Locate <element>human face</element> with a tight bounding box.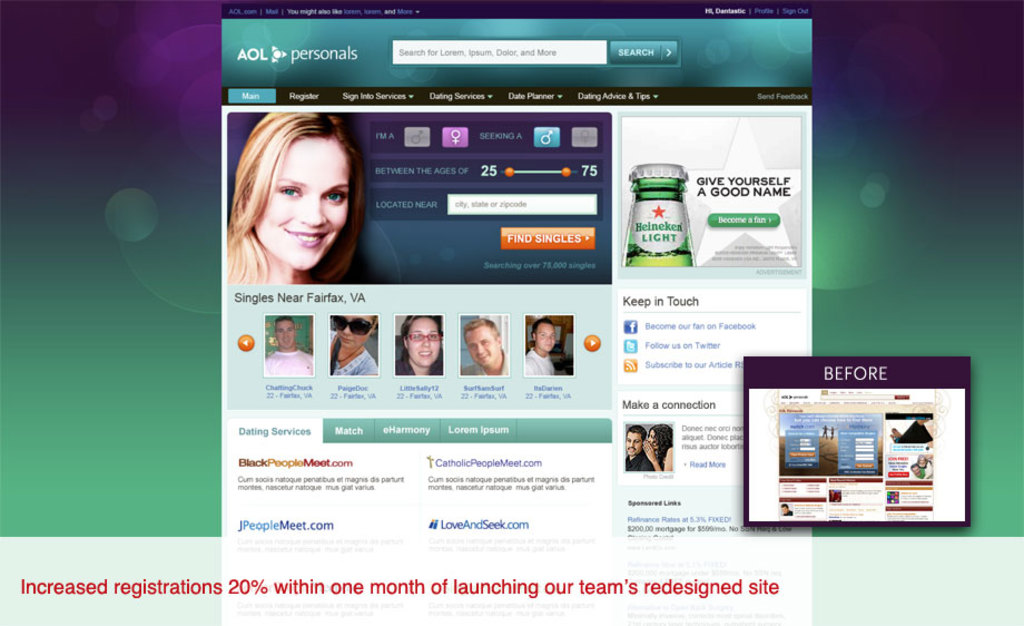
(329, 313, 372, 349).
